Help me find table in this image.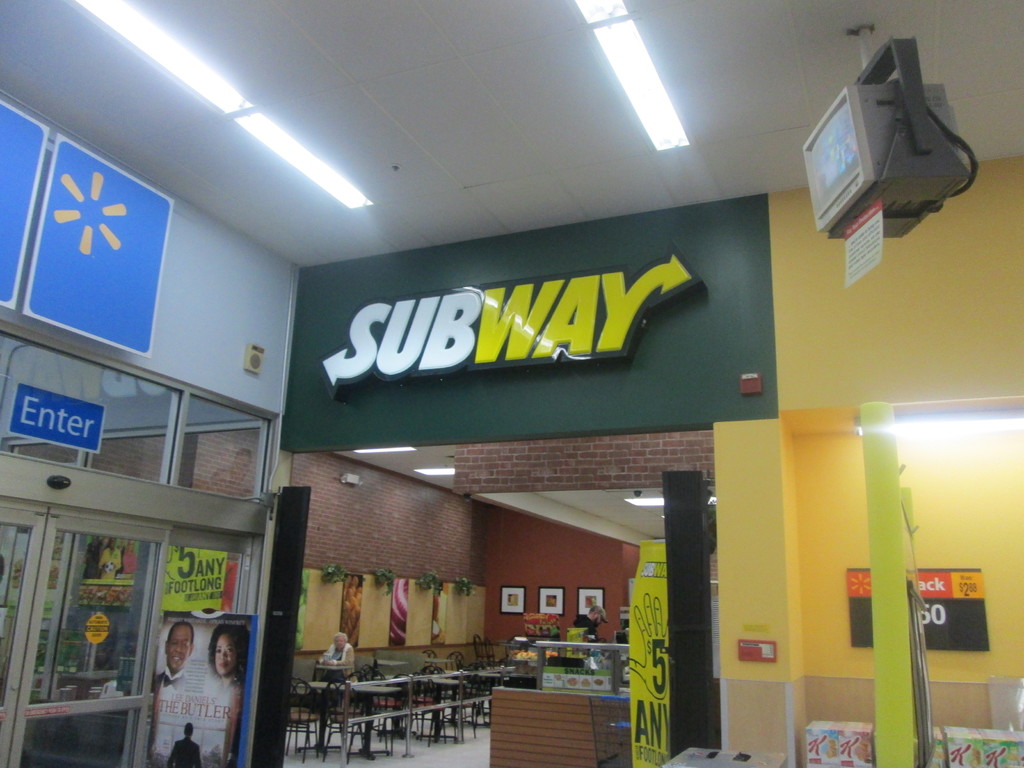
Found it: l=662, t=746, r=788, b=767.
